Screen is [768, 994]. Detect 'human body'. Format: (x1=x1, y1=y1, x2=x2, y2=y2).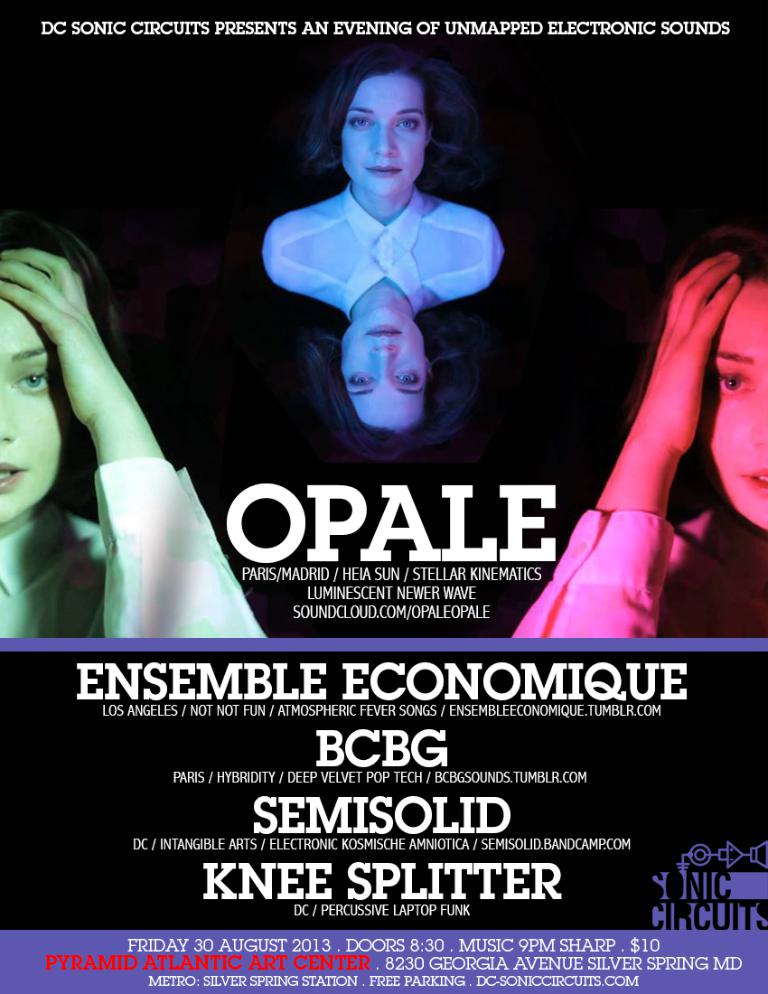
(x1=537, y1=107, x2=754, y2=648).
